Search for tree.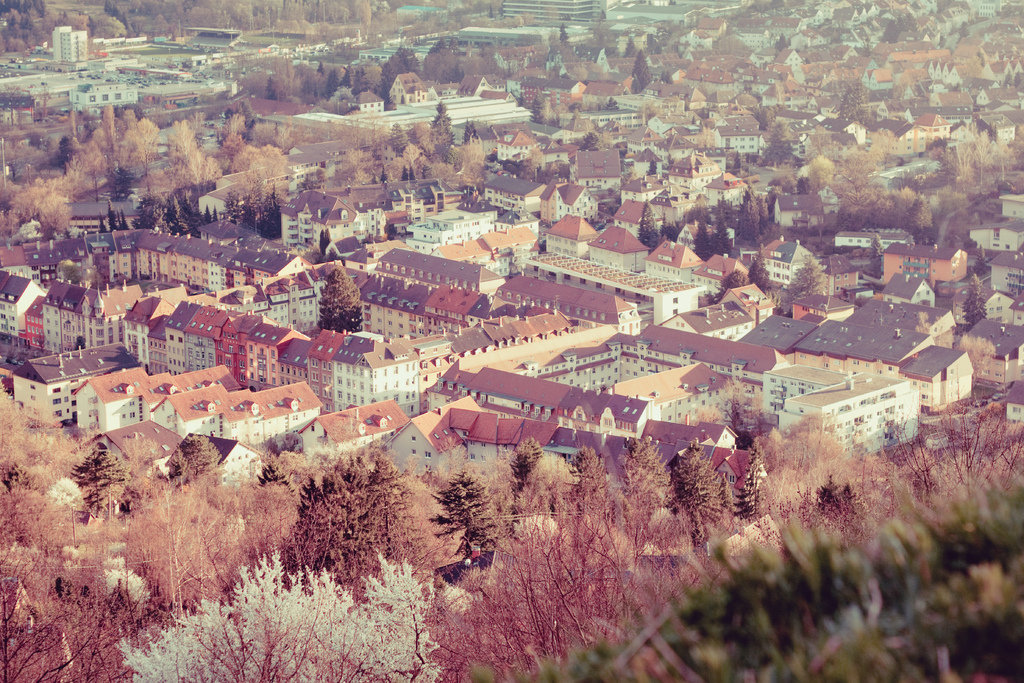
Found at bbox=(834, 73, 872, 131).
